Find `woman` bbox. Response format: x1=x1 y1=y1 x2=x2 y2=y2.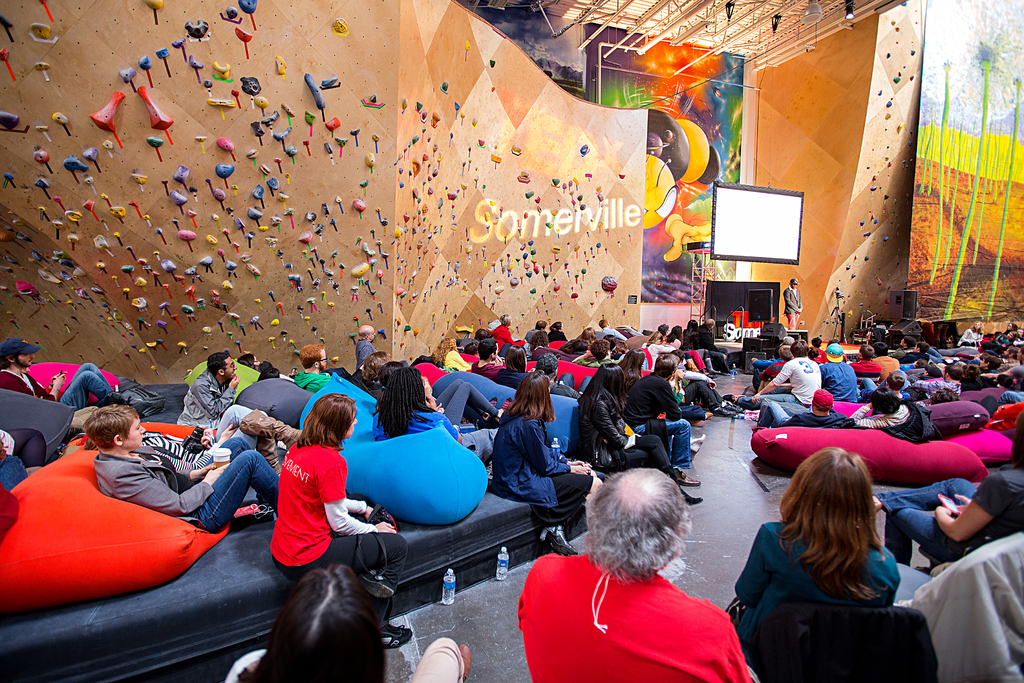
x1=271 y1=383 x2=410 y2=657.
